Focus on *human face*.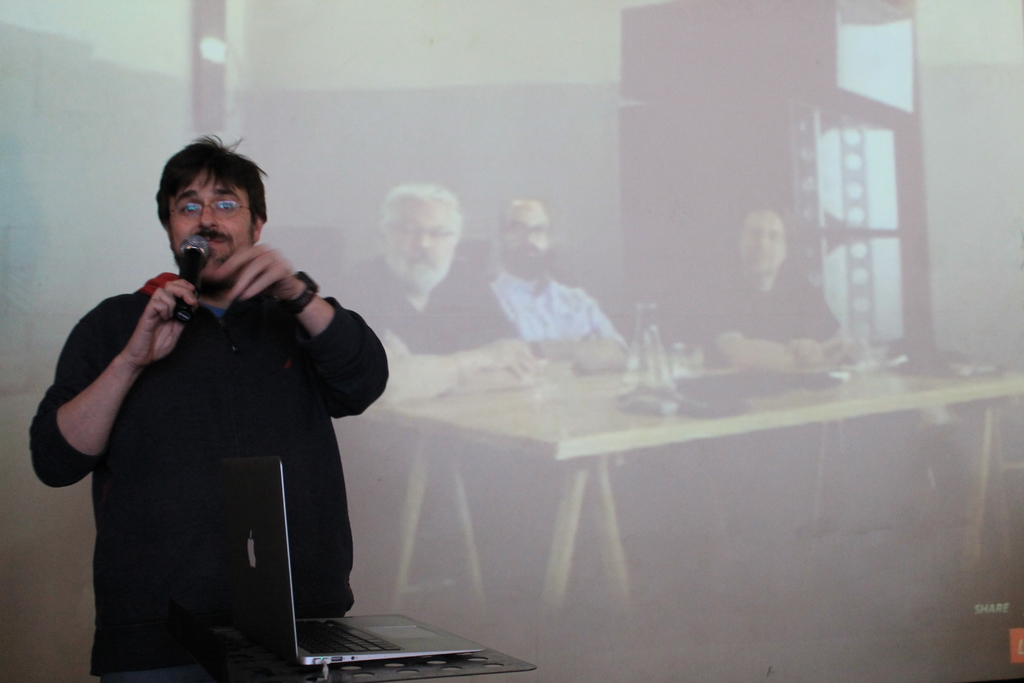
Focused at (166,169,255,270).
